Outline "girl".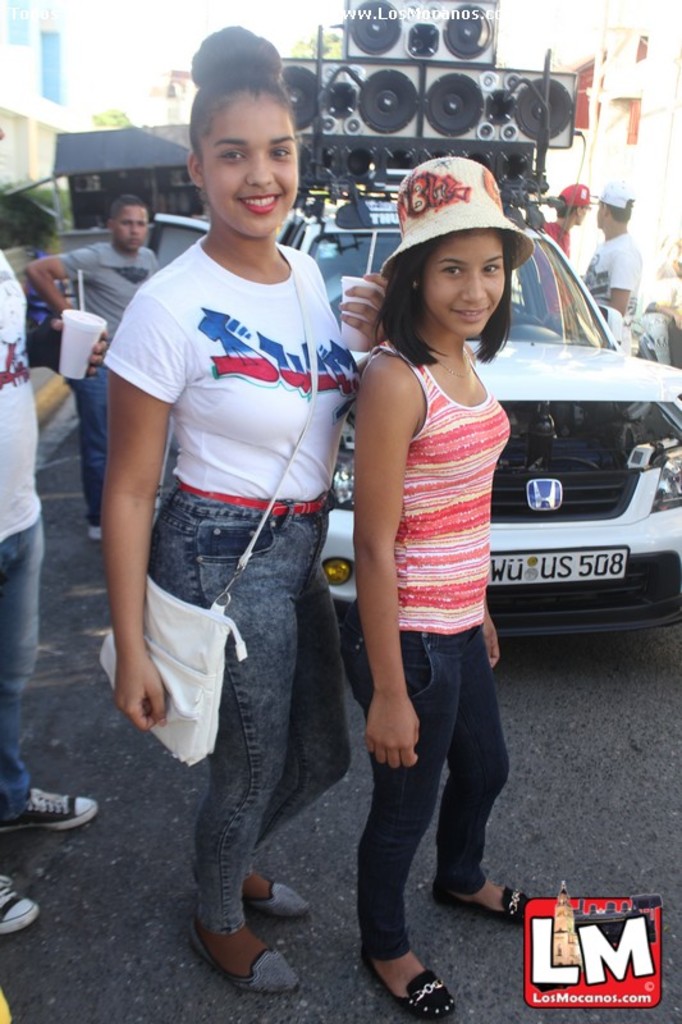
Outline: [101, 19, 393, 996].
